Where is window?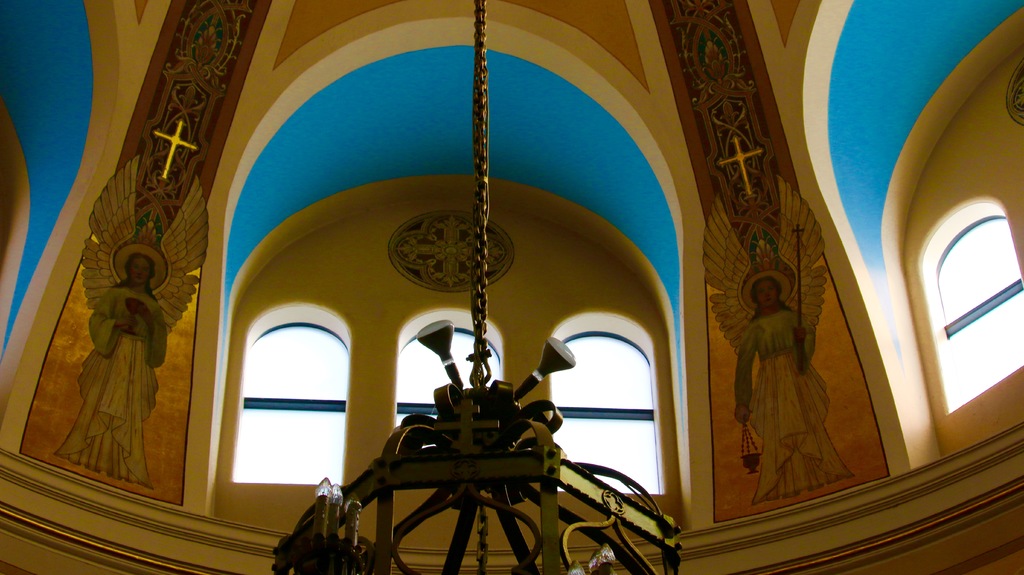
bbox=(234, 320, 343, 487).
